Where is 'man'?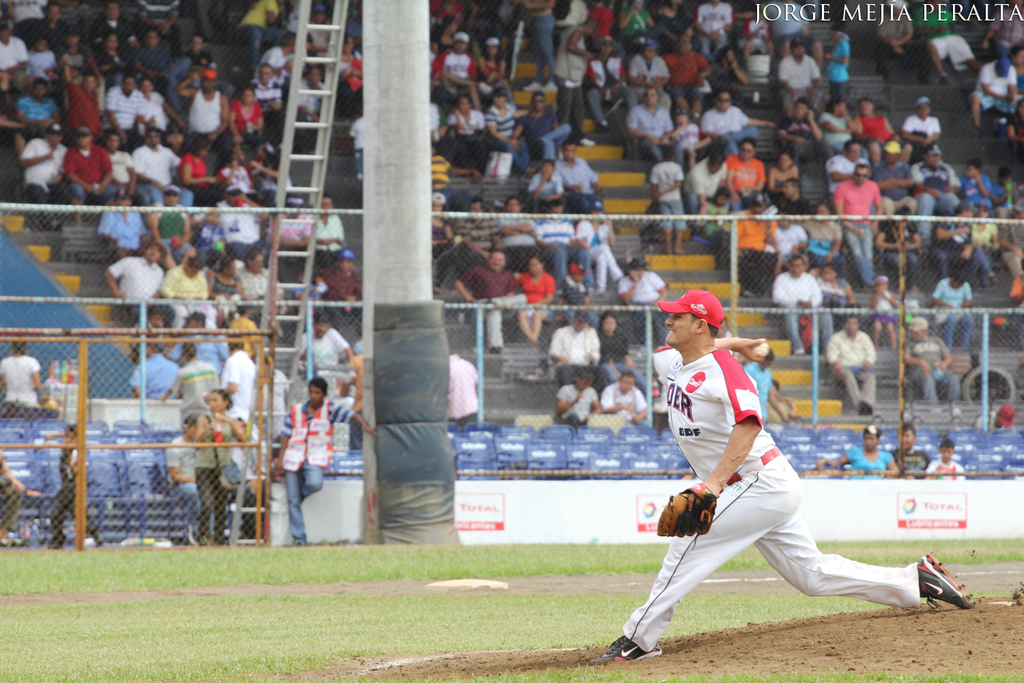
pyautogui.locateOnScreen(57, 57, 103, 130).
